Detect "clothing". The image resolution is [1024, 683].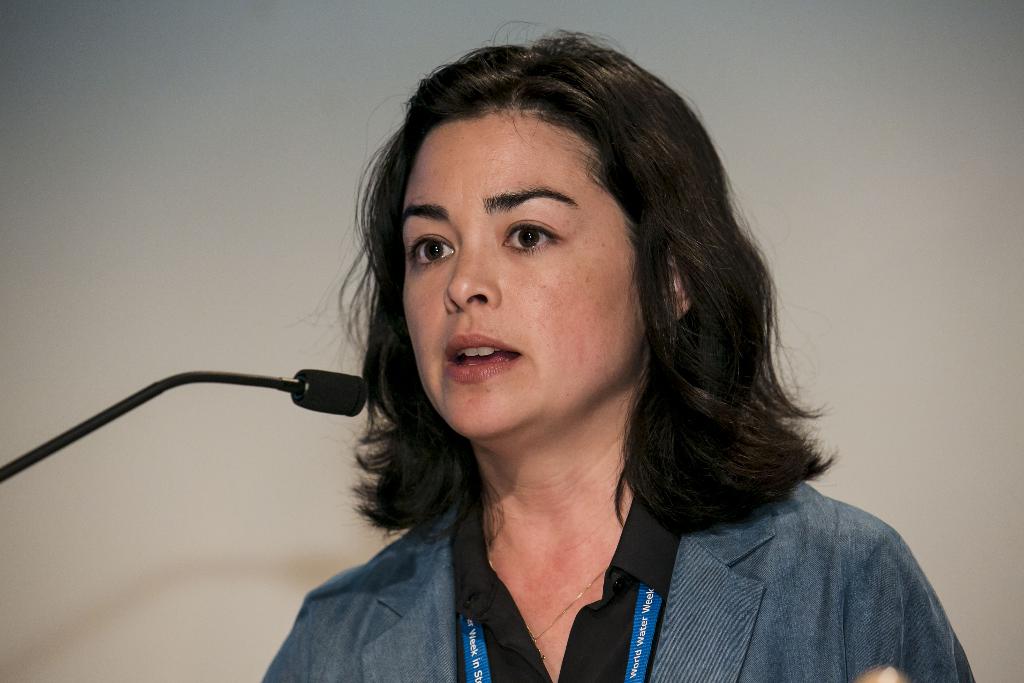
select_region(257, 423, 979, 682).
